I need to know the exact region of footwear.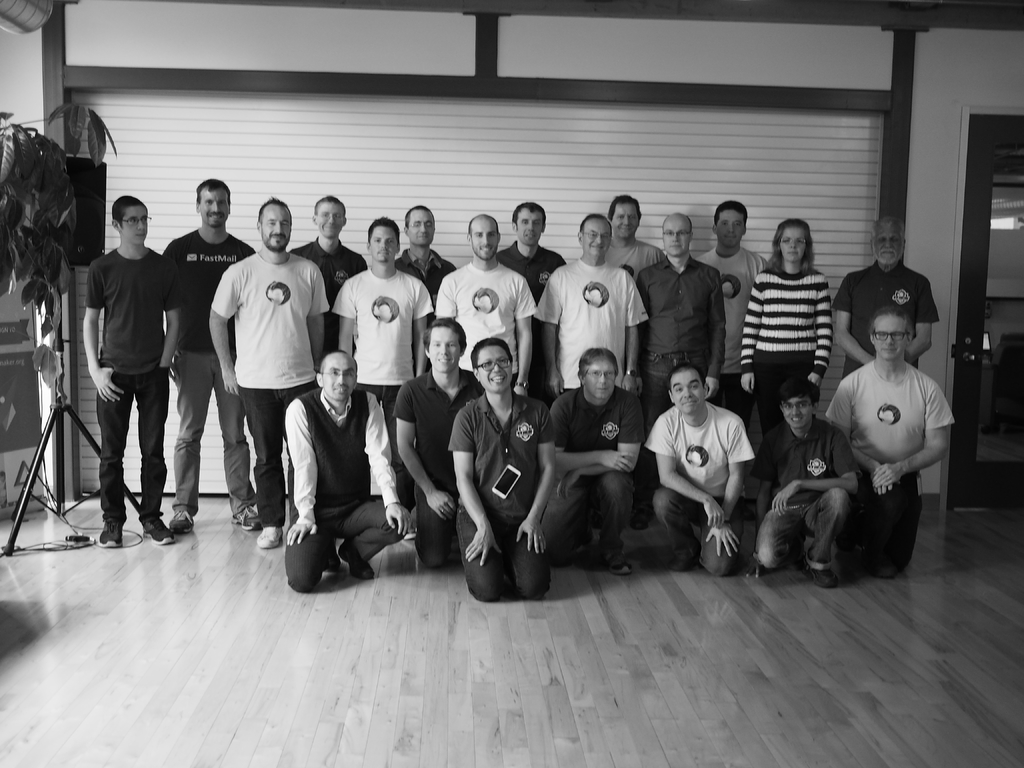
Region: locate(340, 541, 374, 576).
